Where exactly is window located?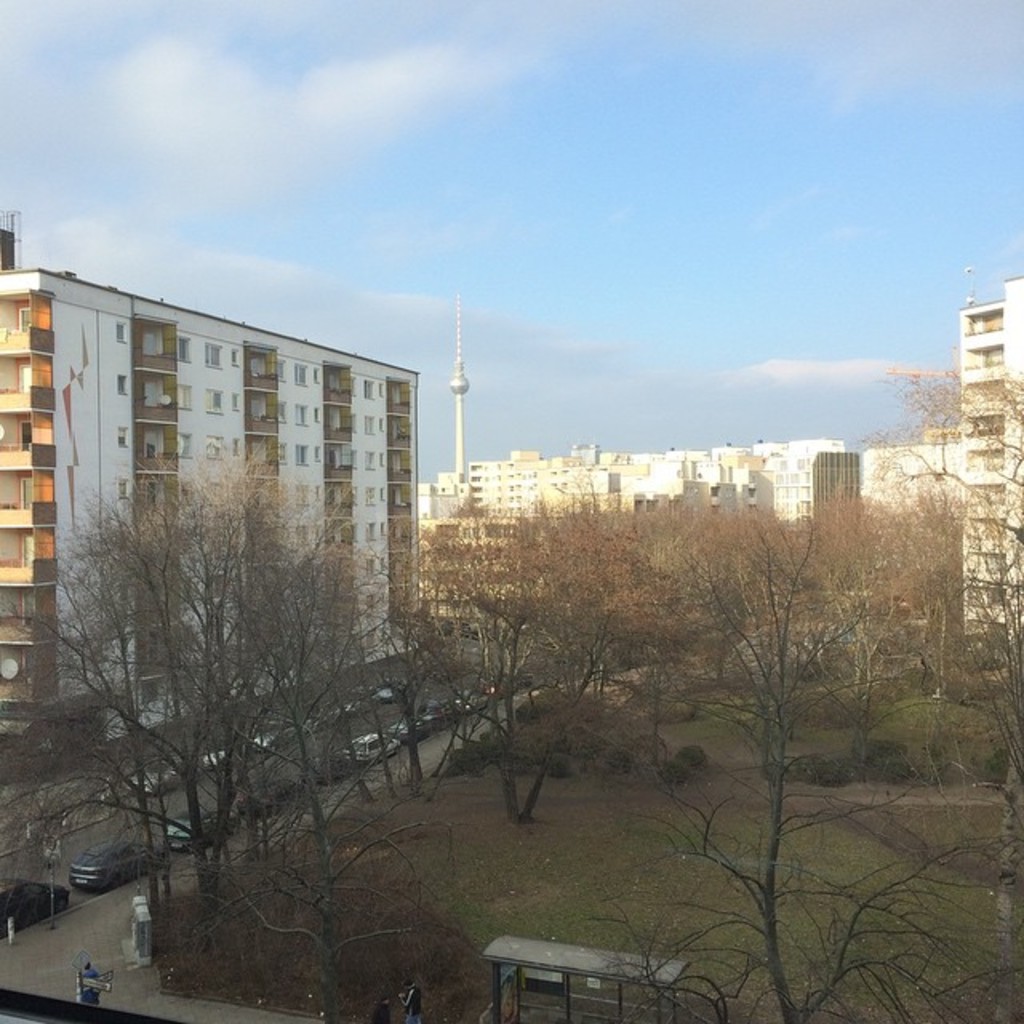
Its bounding box is select_region(117, 370, 131, 394).
